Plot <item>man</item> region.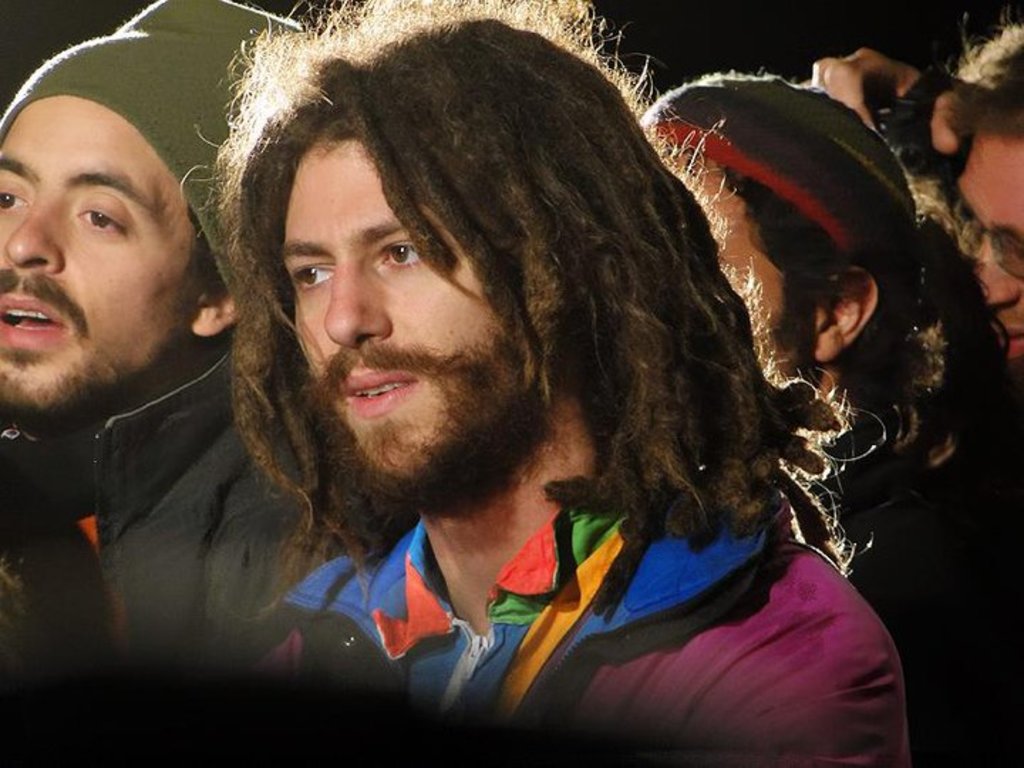
Plotted at left=179, top=0, right=917, bottom=767.
